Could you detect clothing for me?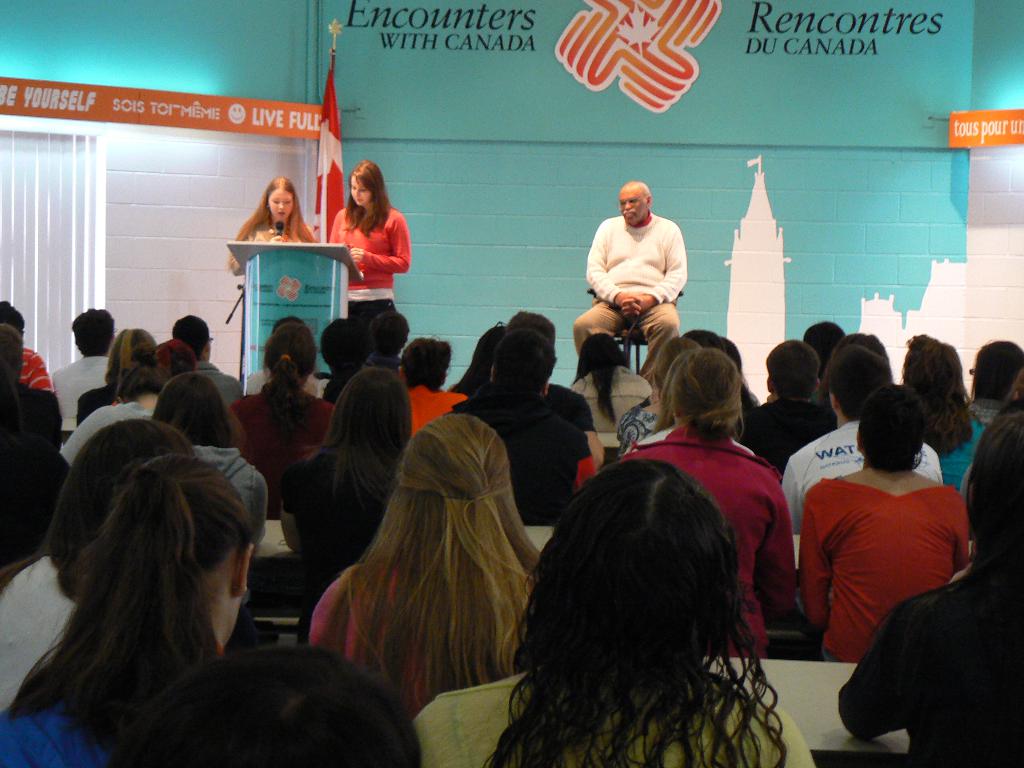
Detection result: rect(918, 410, 984, 496).
